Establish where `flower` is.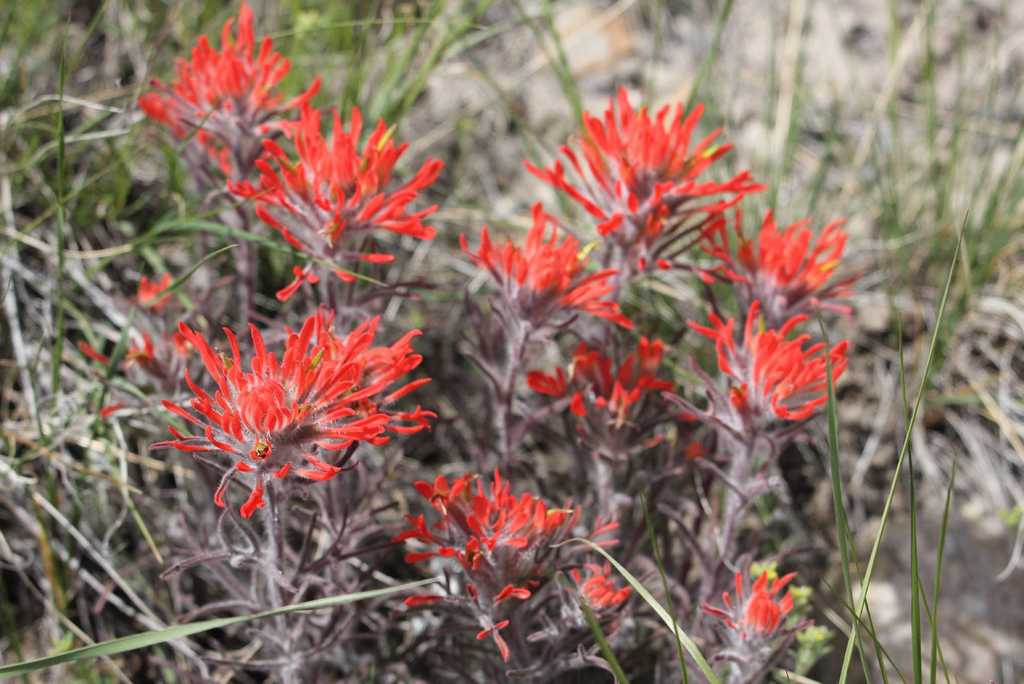
Established at (x1=138, y1=0, x2=324, y2=208).
